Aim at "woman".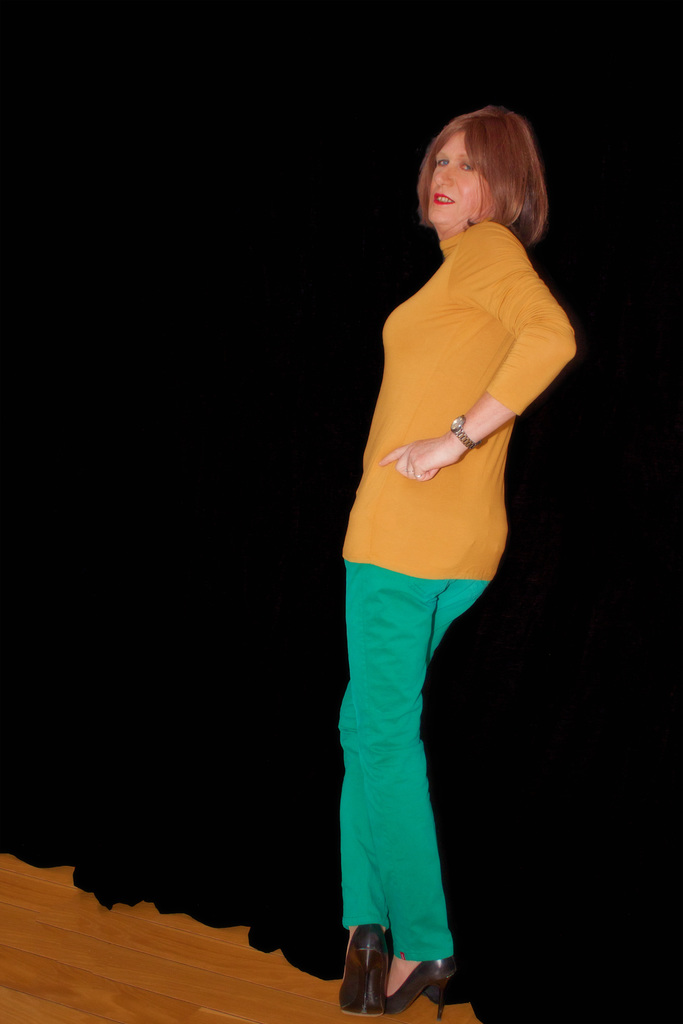
Aimed at crop(304, 97, 575, 991).
